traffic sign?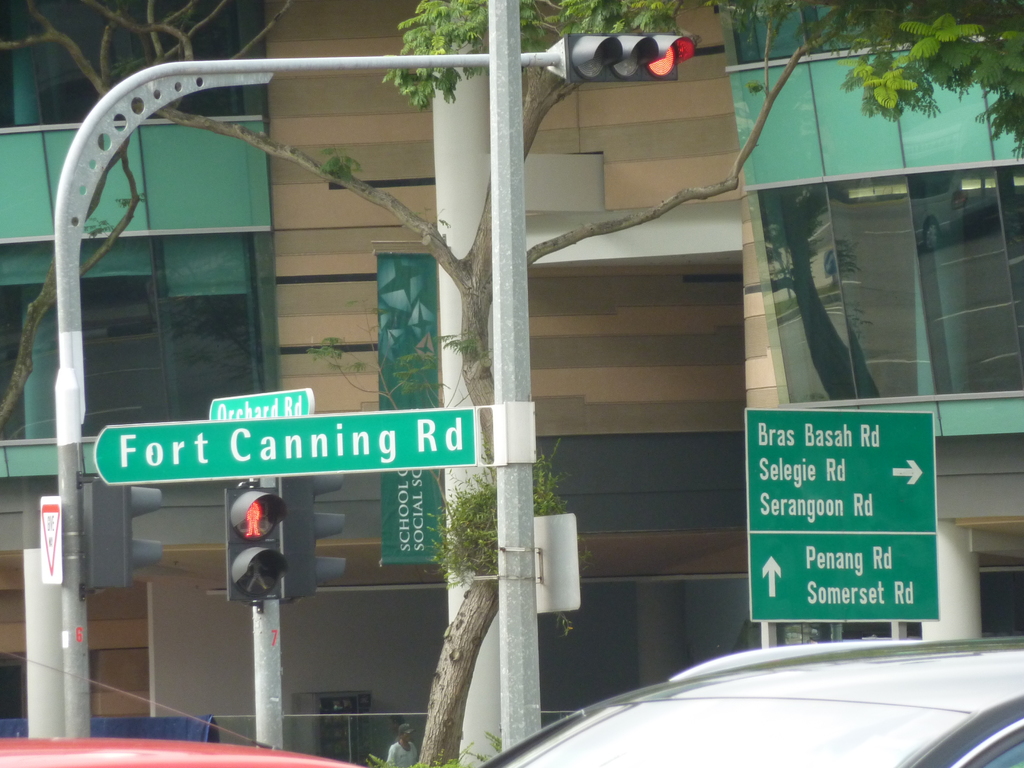
rect(280, 476, 345, 599)
